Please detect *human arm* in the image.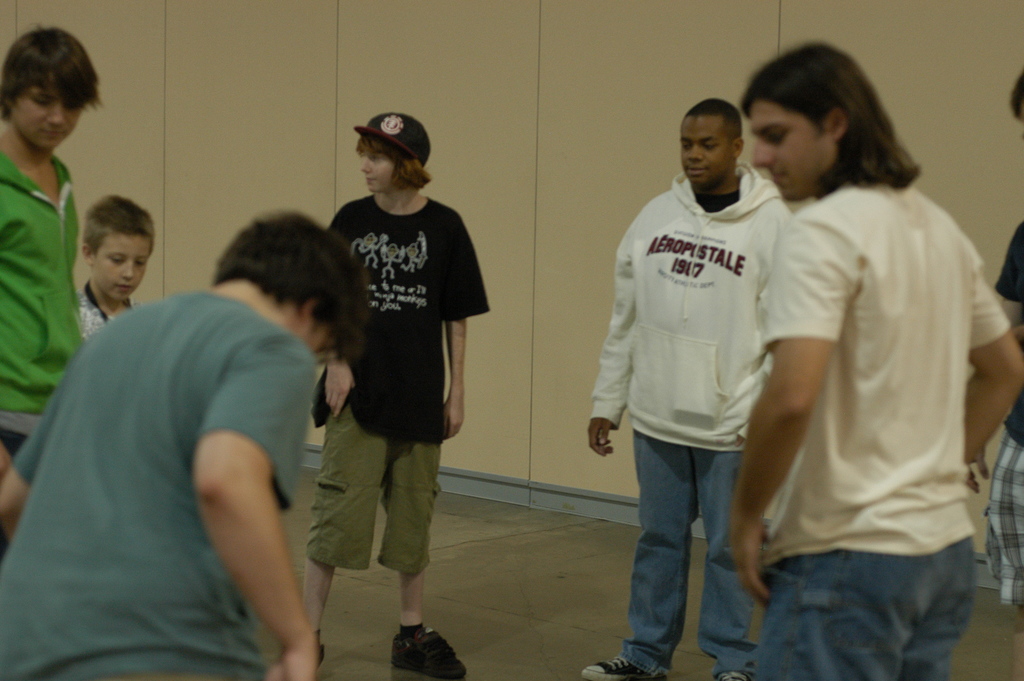
(198, 420, 310, 664).
